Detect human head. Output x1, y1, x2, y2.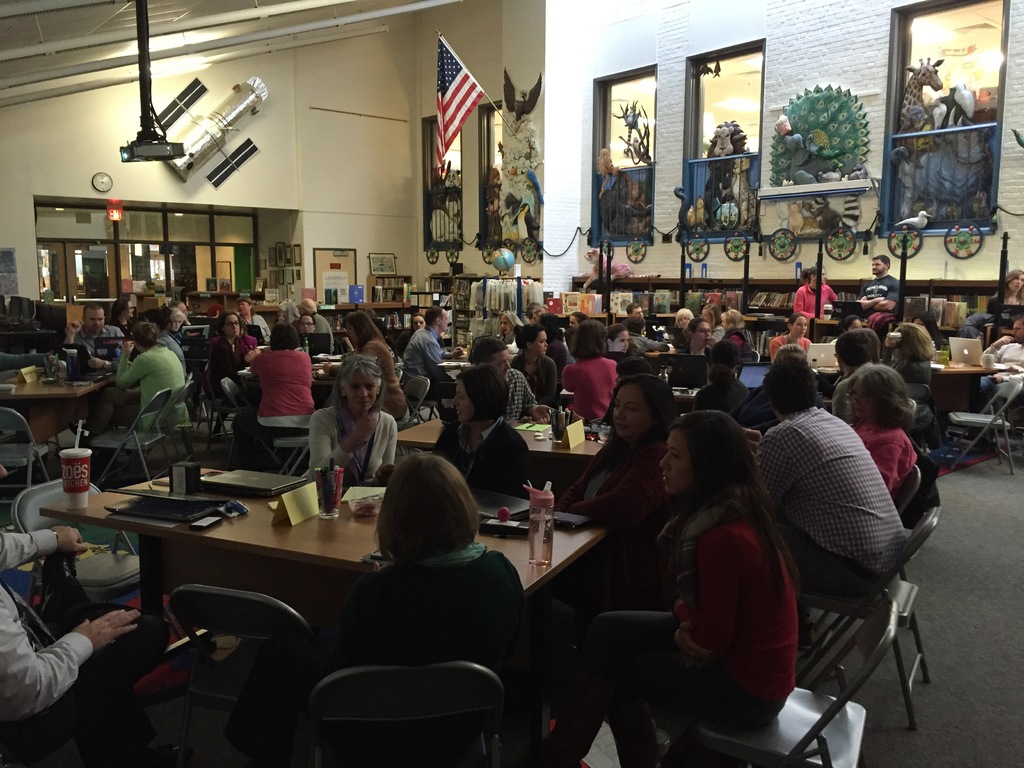
343, 308, 375, 347.
